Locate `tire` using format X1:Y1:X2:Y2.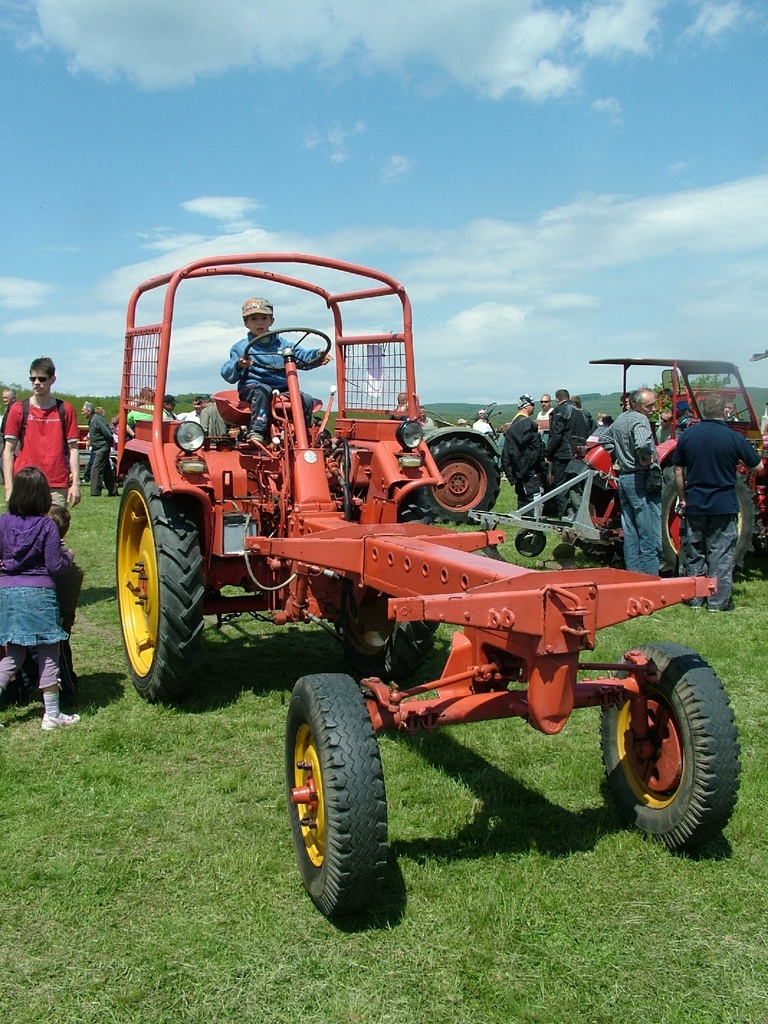
111:470:205:699.
